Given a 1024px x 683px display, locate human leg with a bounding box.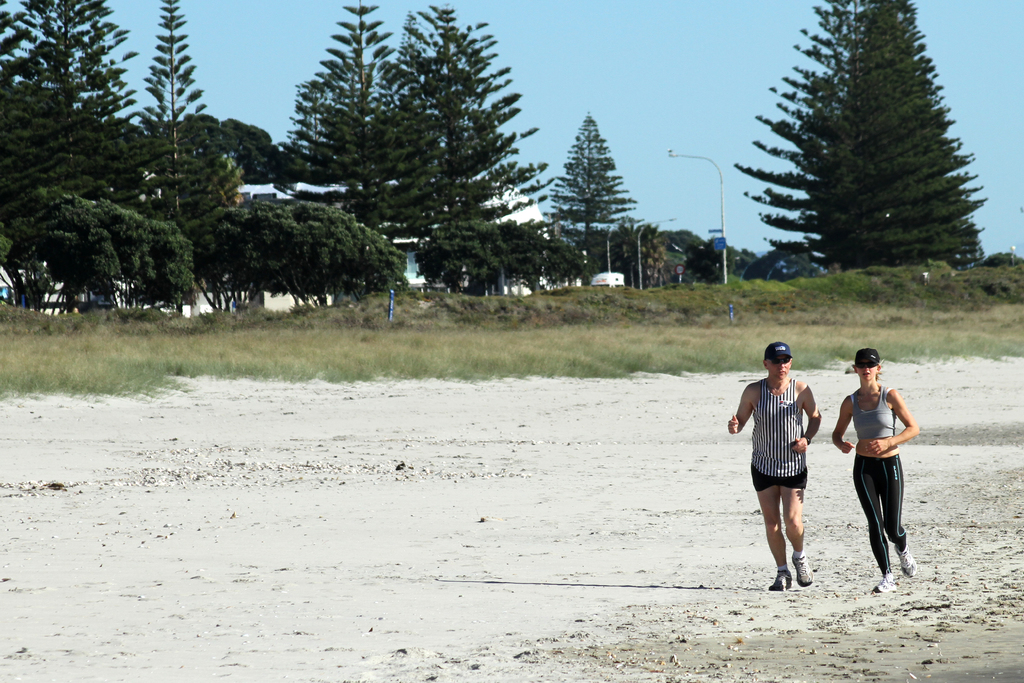
Located: rect(851, 457, 886, 592).
